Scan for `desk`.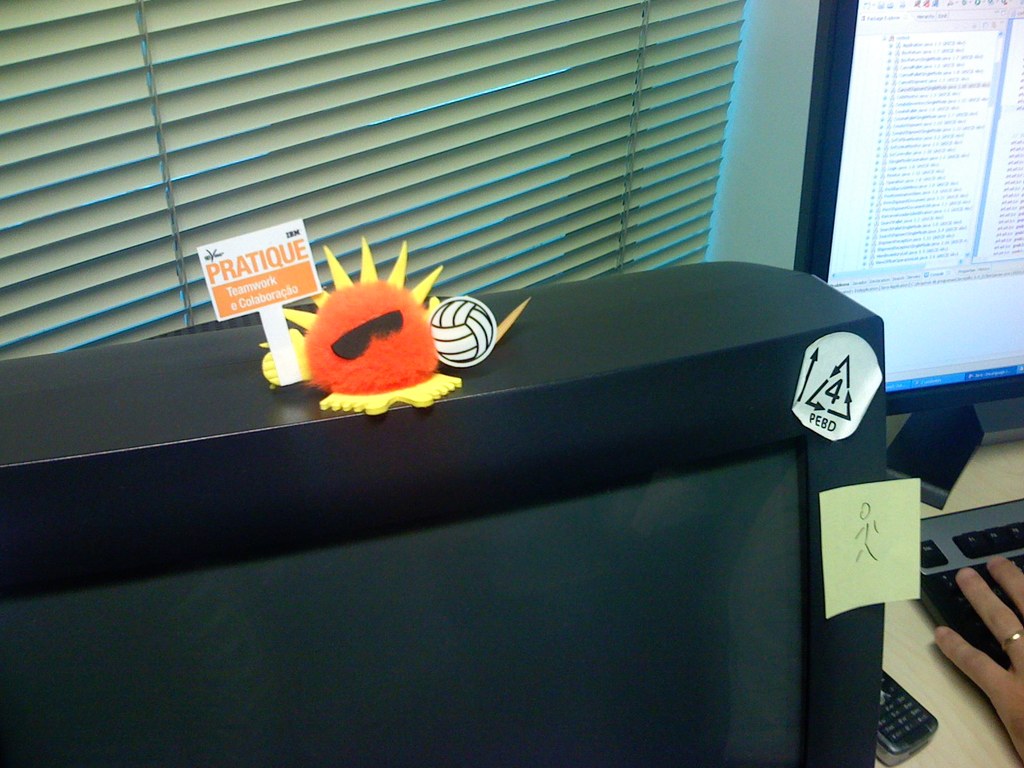
Scan result: Rect(875, 438, 1023, 767).
